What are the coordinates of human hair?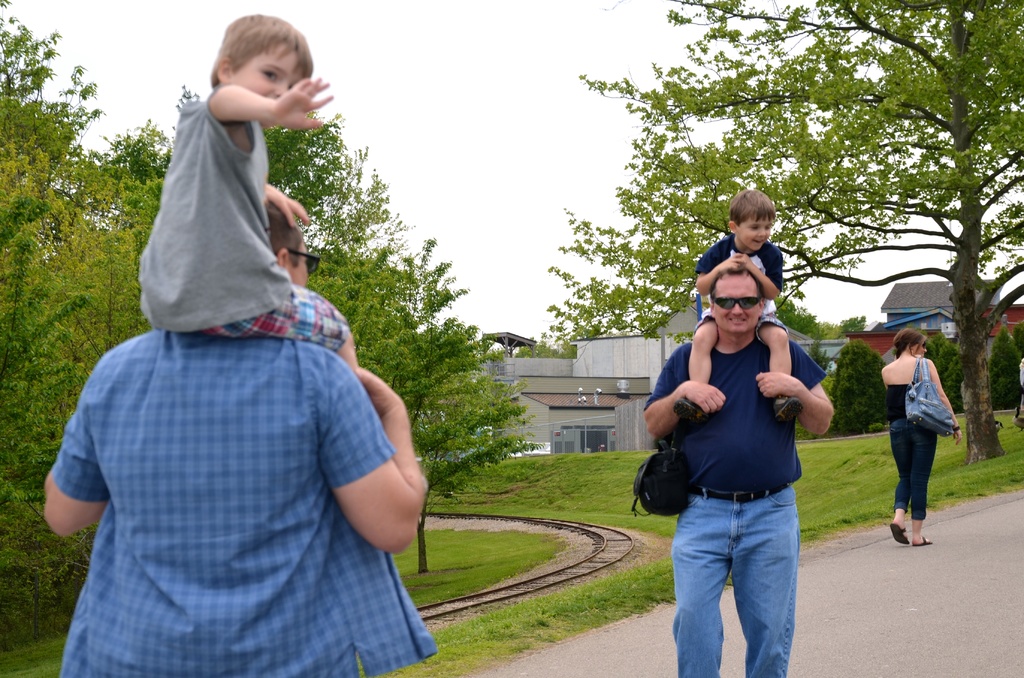
region(723, 187, 778, 225).
